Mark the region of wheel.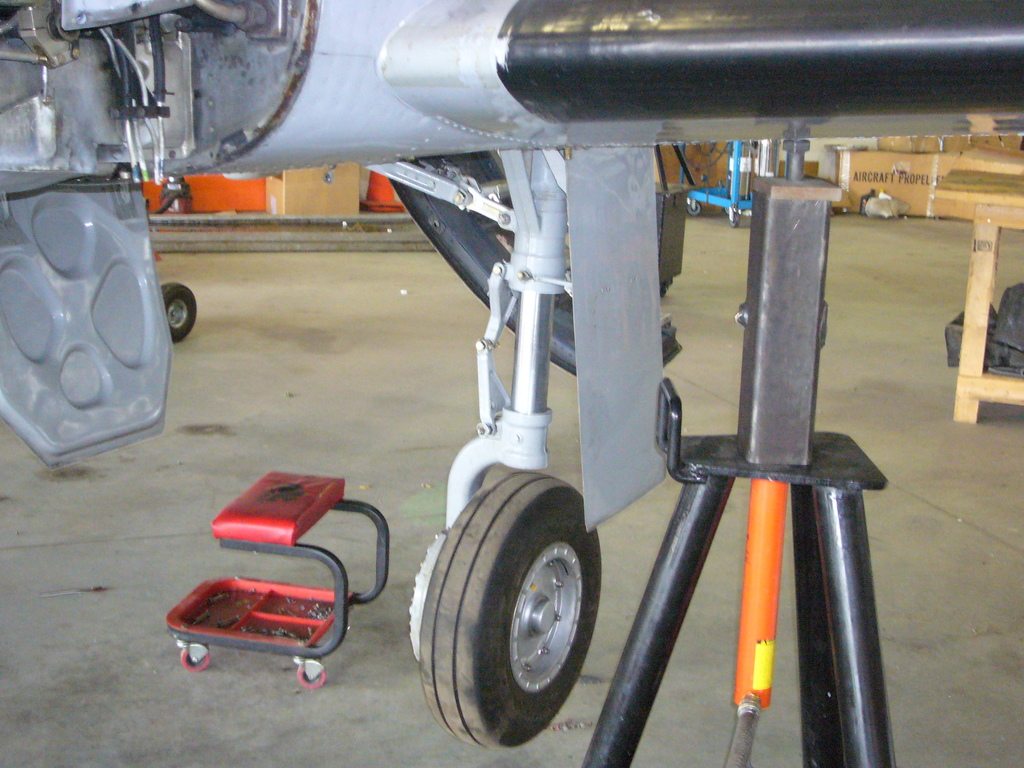
Region: bbox(161, 283, 197, 341).
